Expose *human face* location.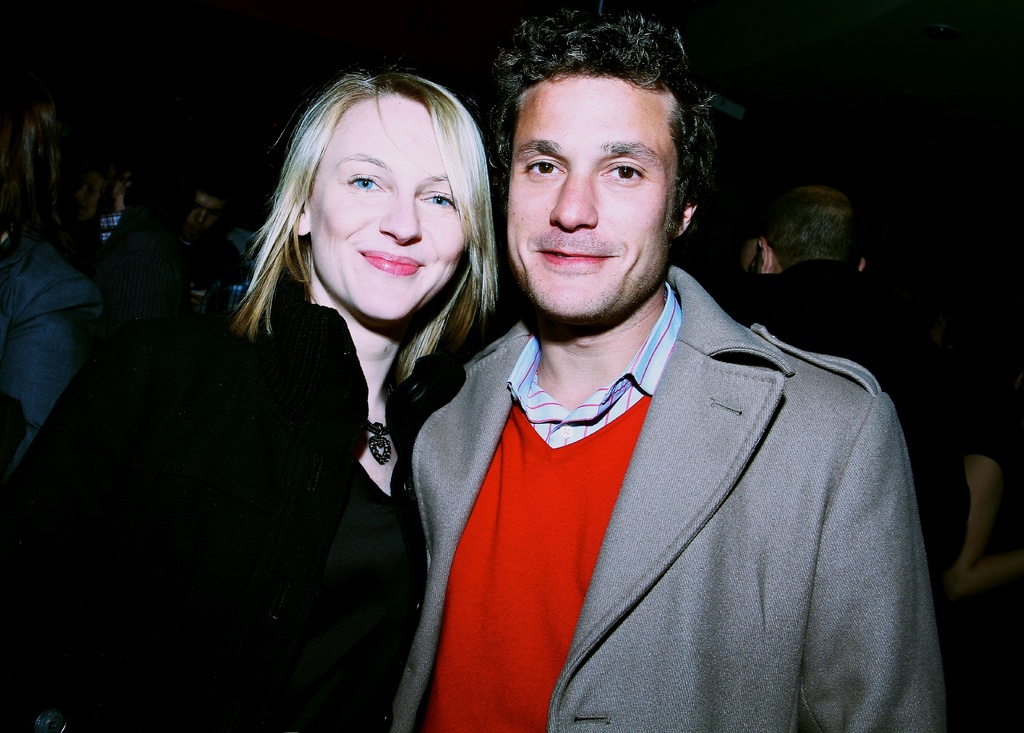
Exposed at crop(288, 96, 478, 321).
